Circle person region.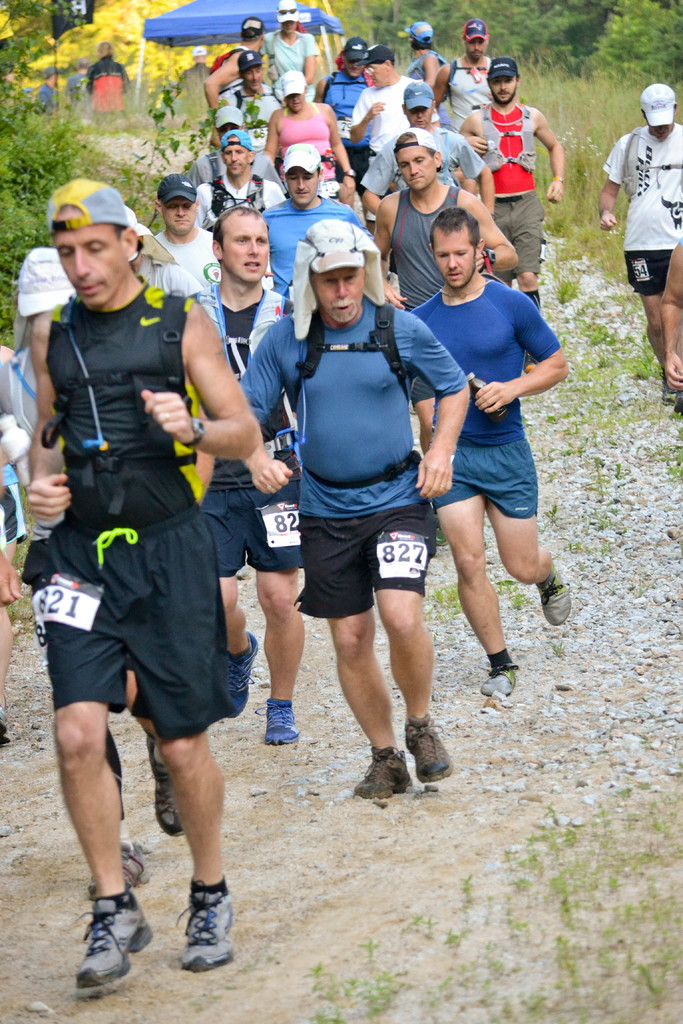
Region: 17/178/258/996.
